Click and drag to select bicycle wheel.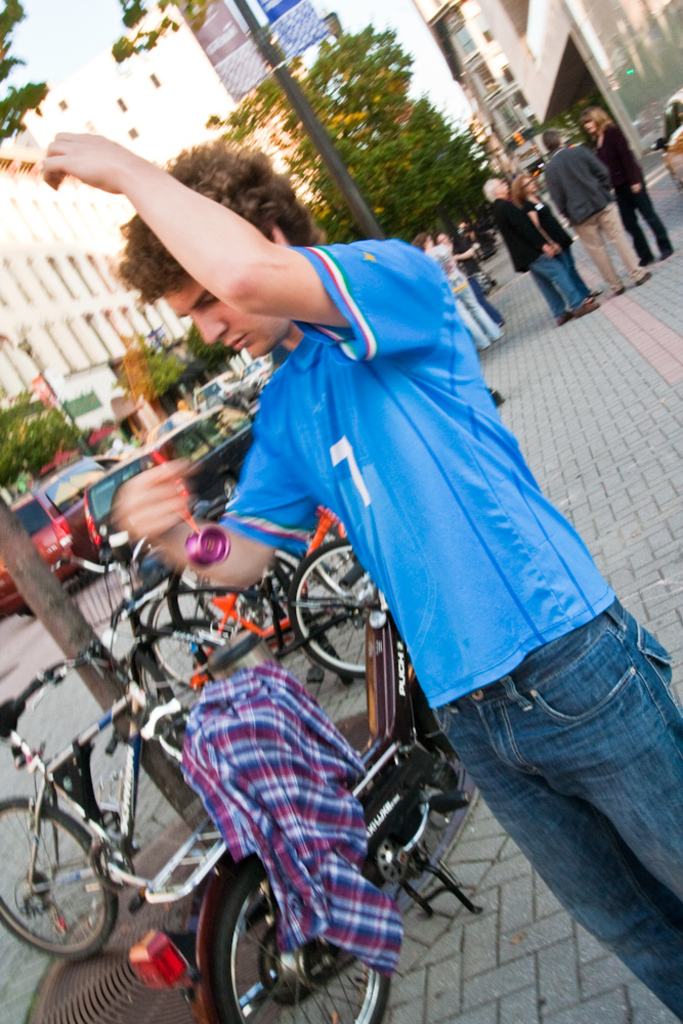
Selection: box=[286, 546, 392, 677].
